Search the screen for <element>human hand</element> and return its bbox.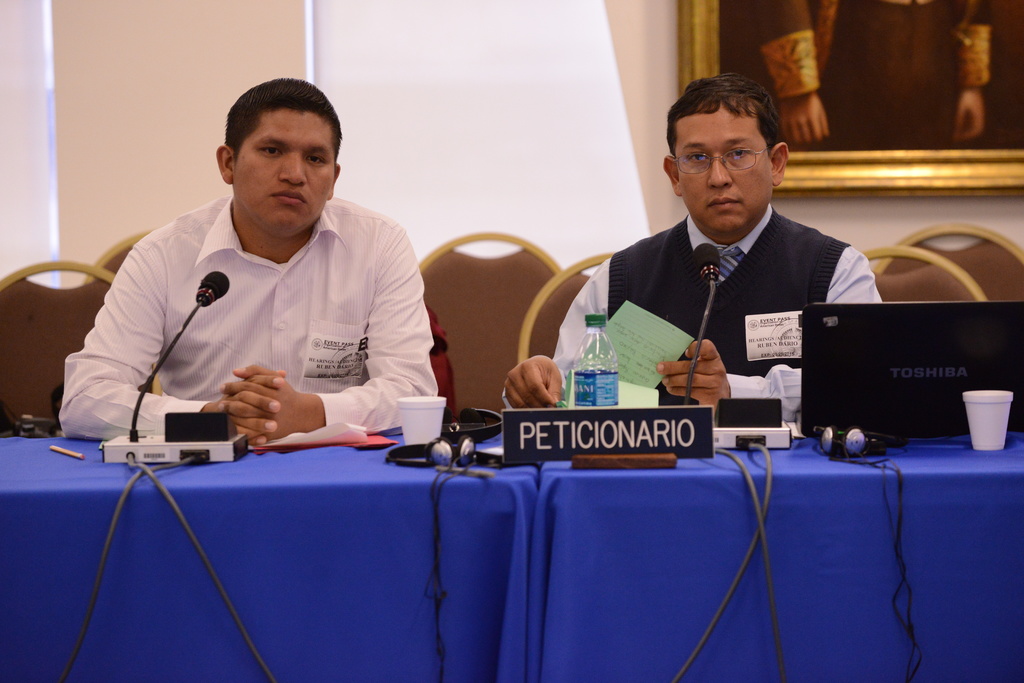
Found: Rect(212, 367, 284, 449).
